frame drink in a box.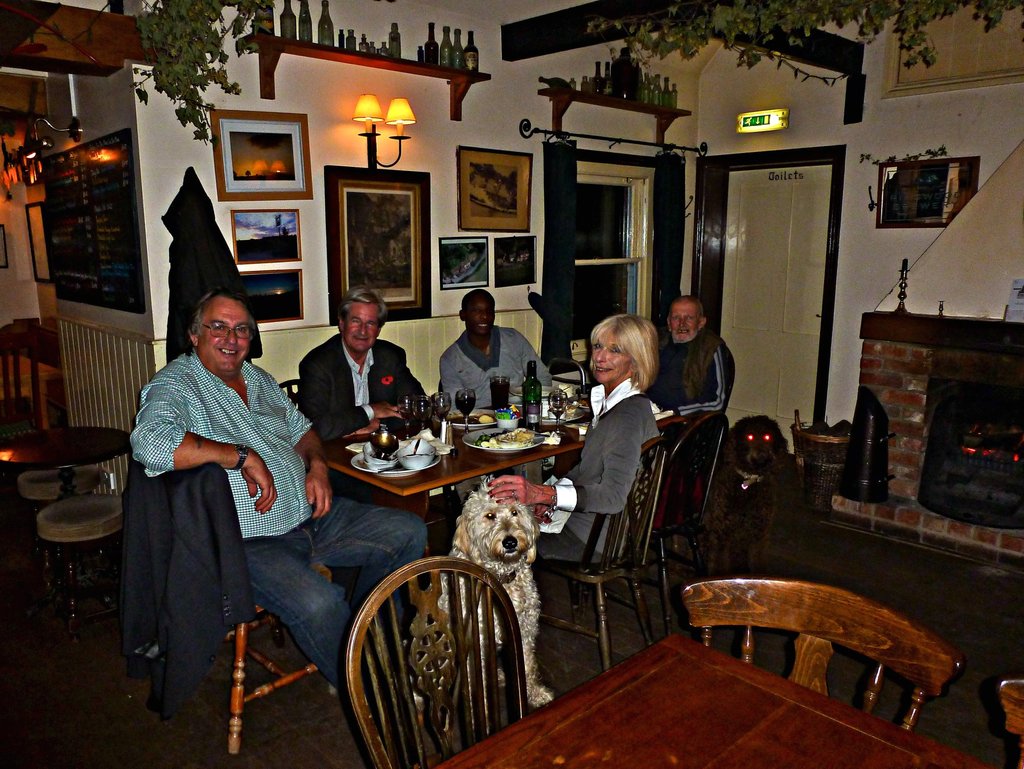
[x1=456, y1=396, x2=474, y2=414].
